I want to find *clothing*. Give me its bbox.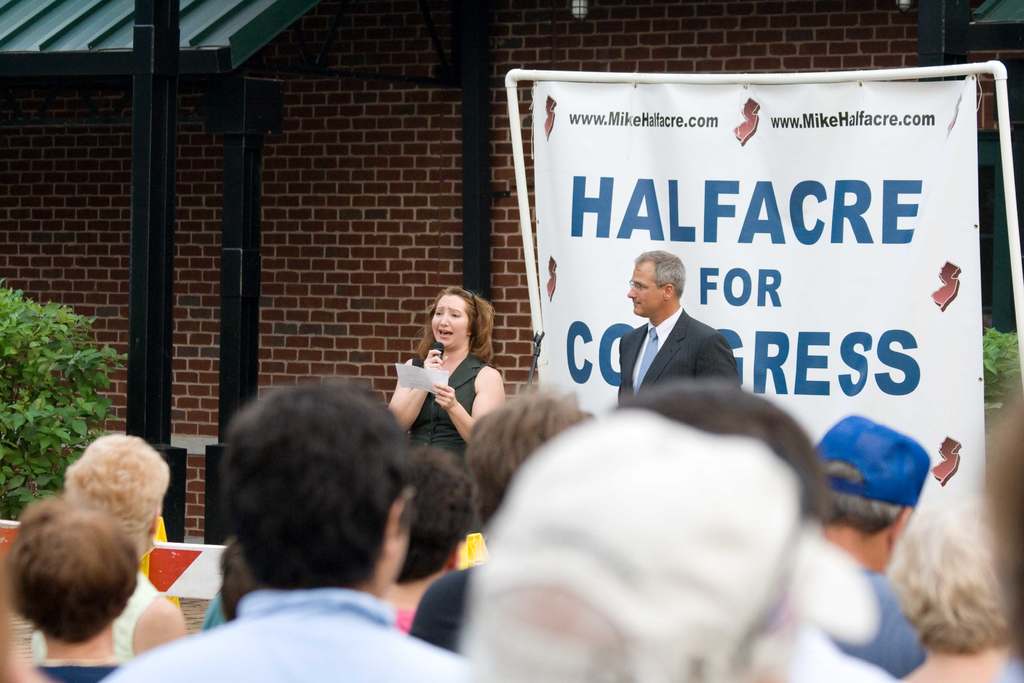
[830,576,927,680].
